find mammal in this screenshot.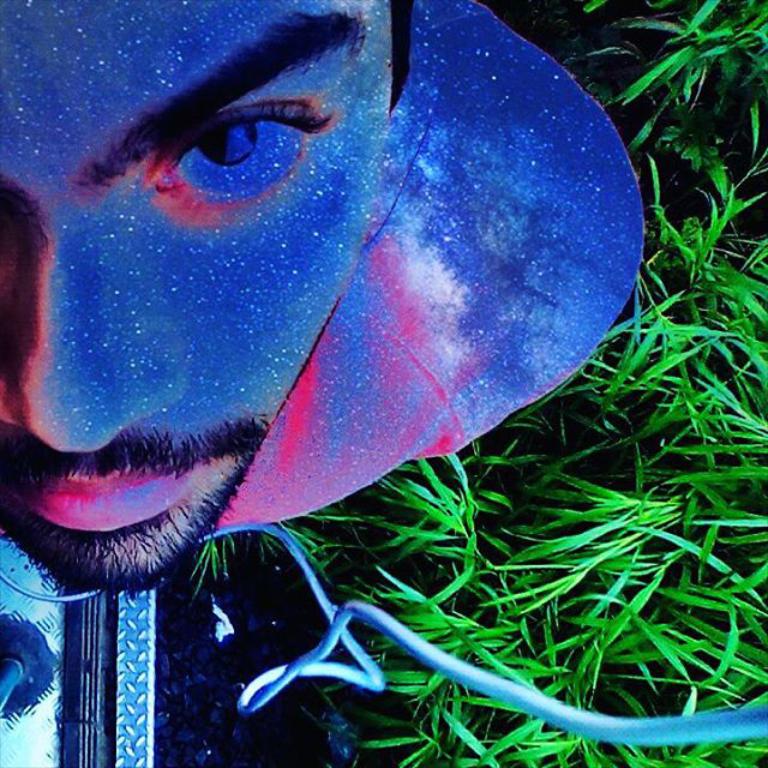
The bounding box for mammal is {"x1": 0, "y1": 0, "x2": 416, "y2": 767}.
